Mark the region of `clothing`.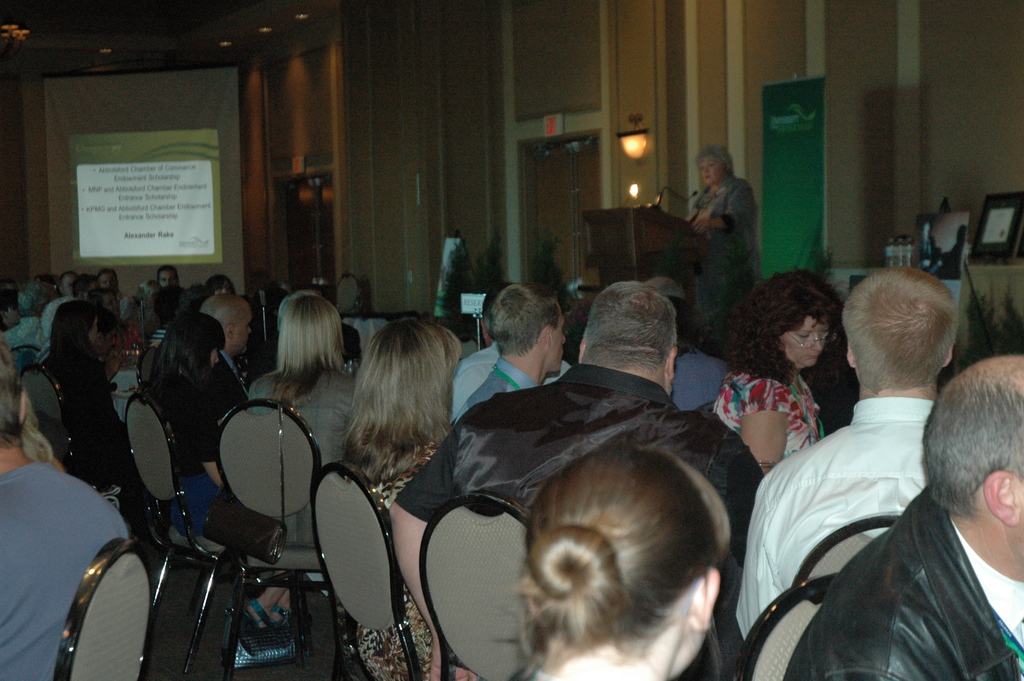
Region: region(727, 393, 952, 641).
